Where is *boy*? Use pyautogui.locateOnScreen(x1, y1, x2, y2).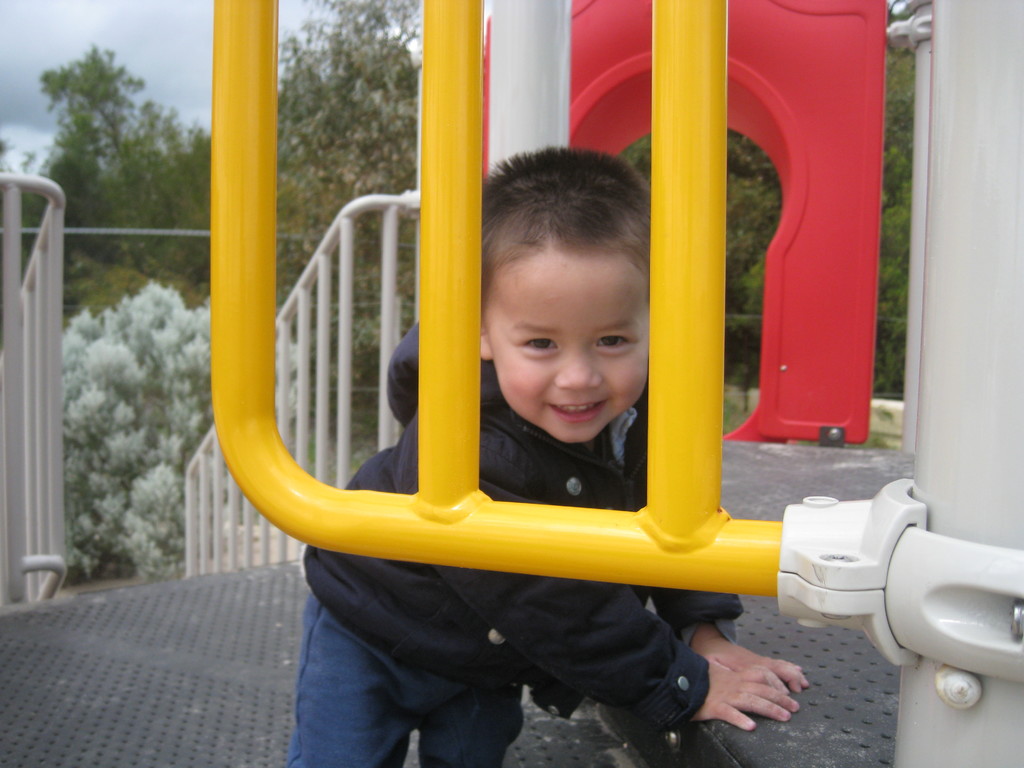
pyautogui.locateOnScreen(286, 141, 802, 767).
